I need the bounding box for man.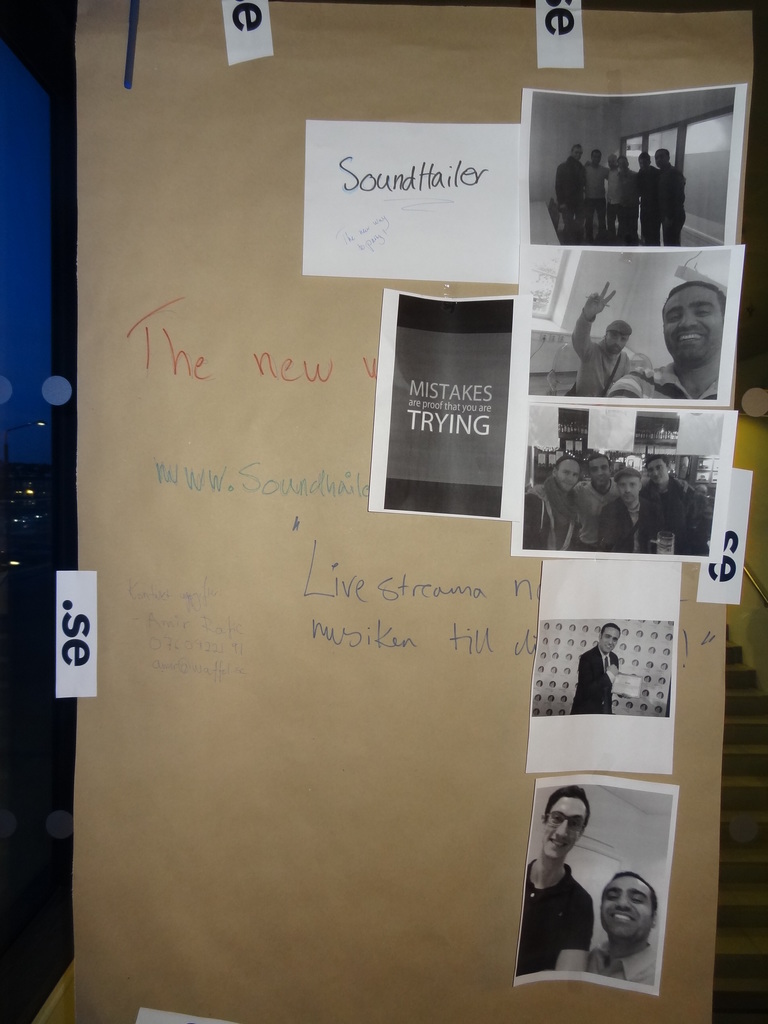
Here it is: BBox(593, 861, 660, 987).
